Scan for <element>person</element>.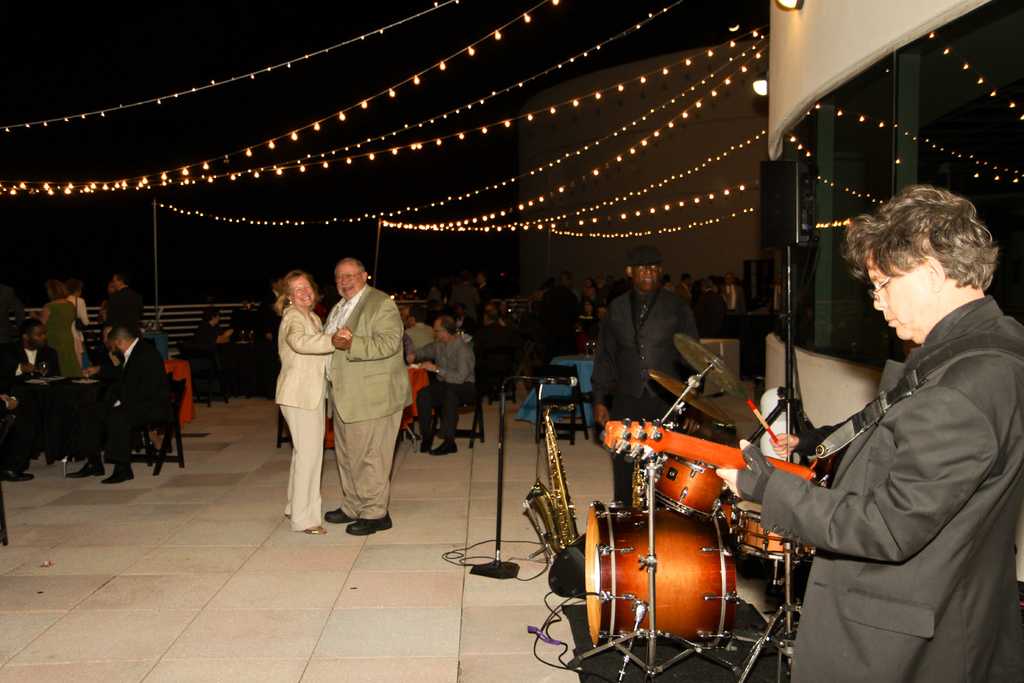
Scan result: [left=3, top=315, right=54, bottom=479].
